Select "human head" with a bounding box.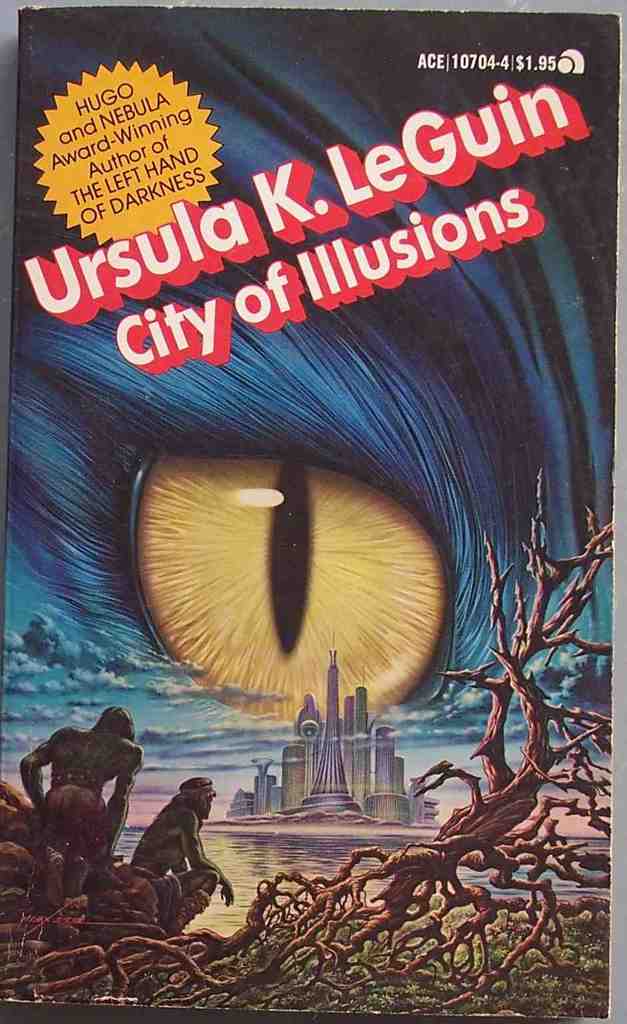
{"x1": 96, "y1": 704, "x2": 131, "y2": 748}.
